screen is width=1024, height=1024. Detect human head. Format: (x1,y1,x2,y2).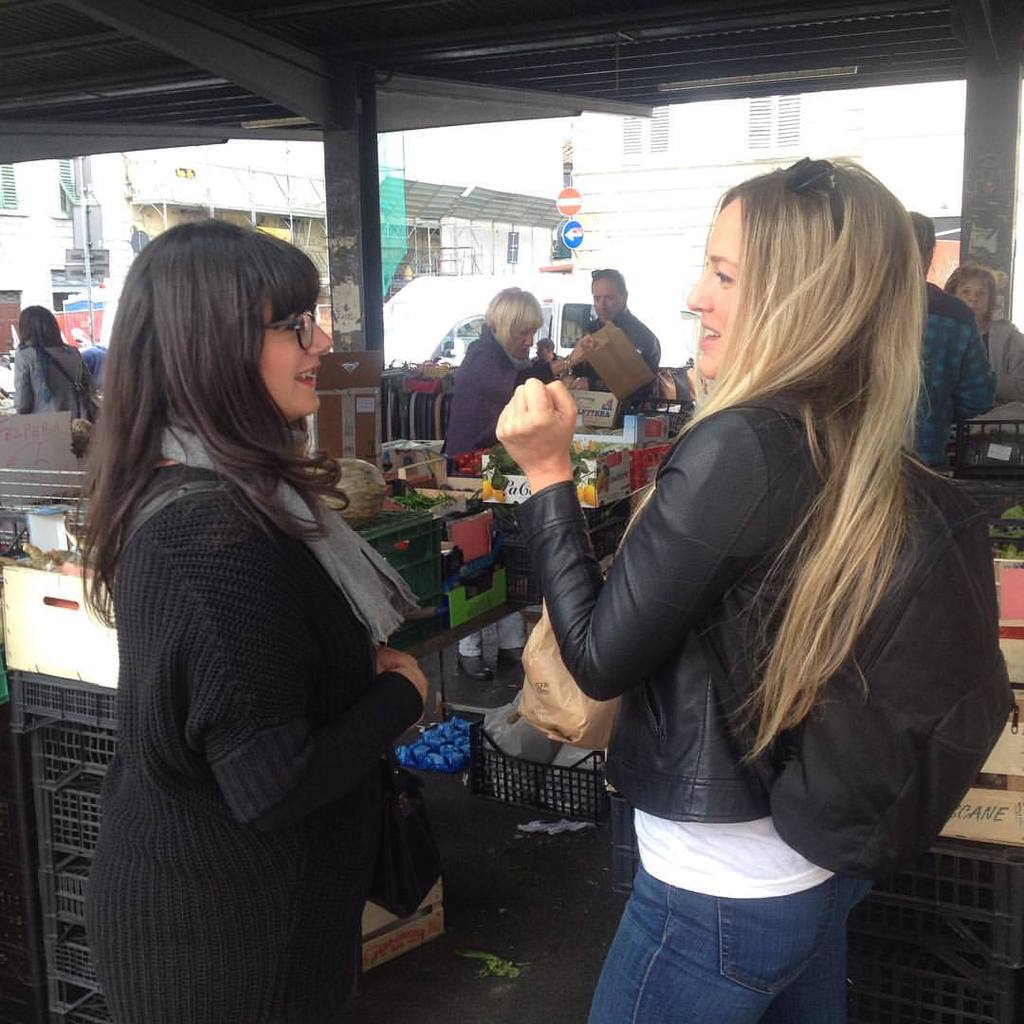
(20,304,59,341).
